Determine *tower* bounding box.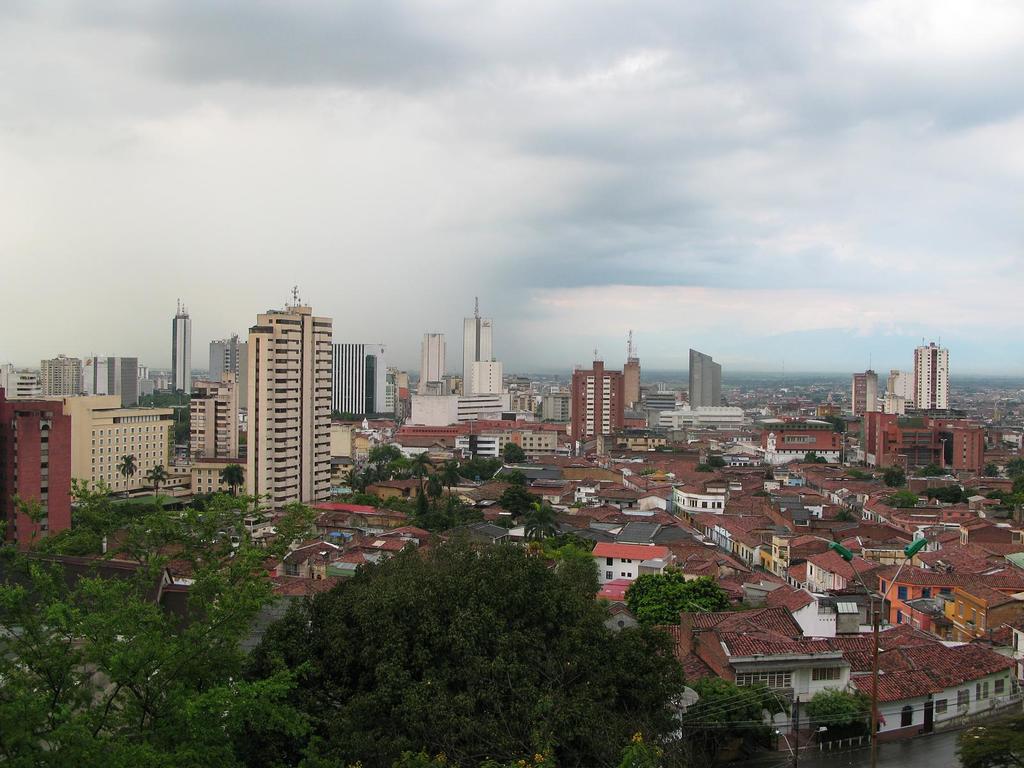
Determined: box=[200, 284, 356, 529].
